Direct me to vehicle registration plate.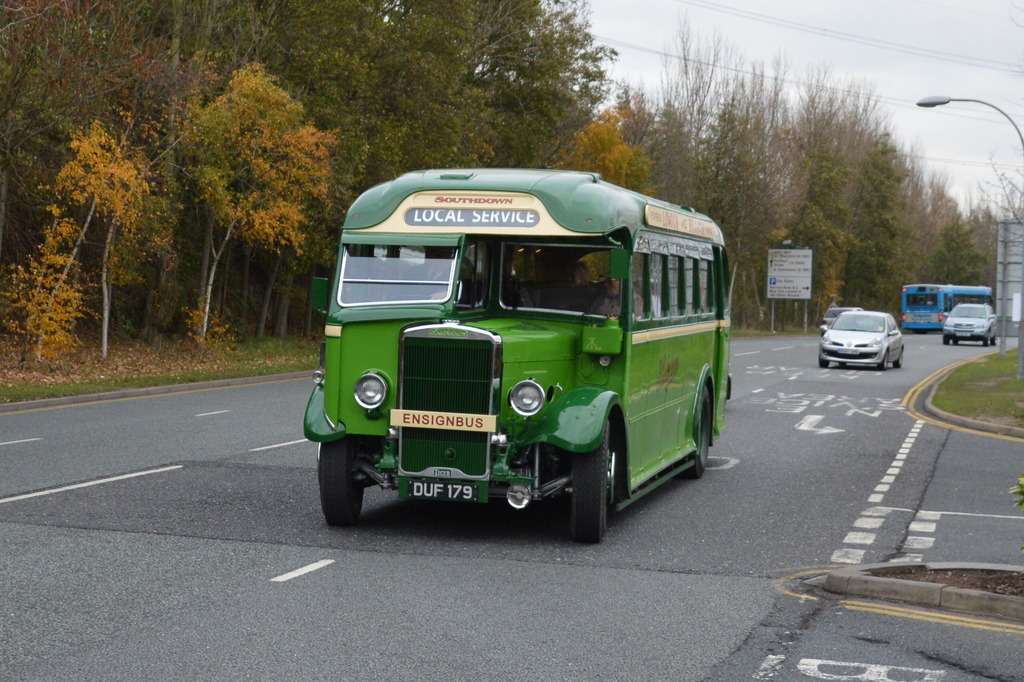
Direction: select_region(836, 347, 860, 353).
